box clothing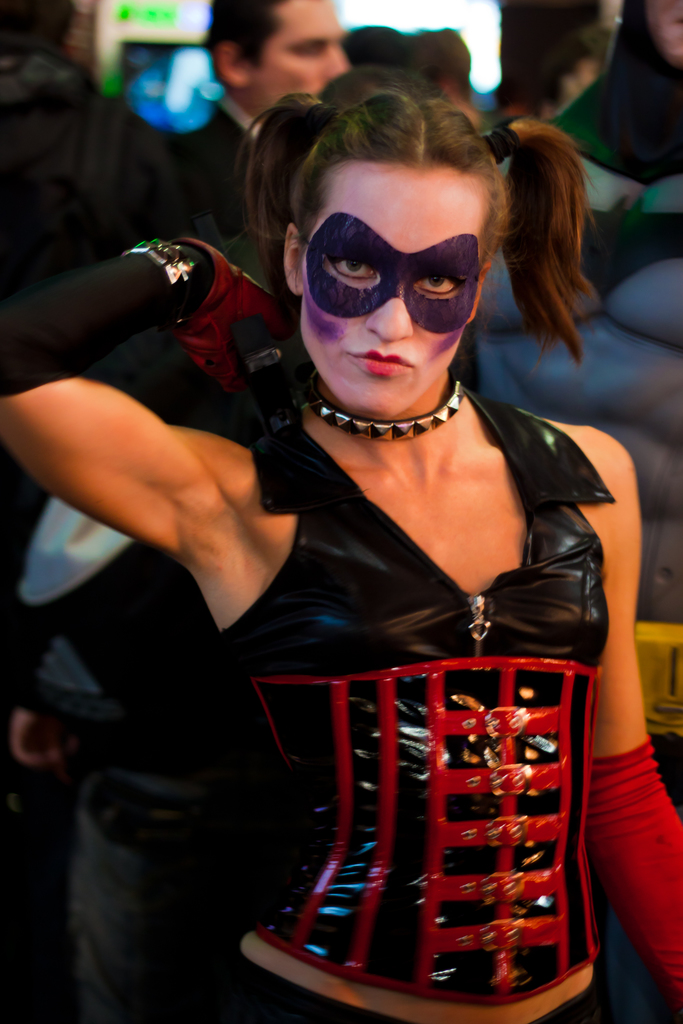
locate(0, 50, 161, 606)
